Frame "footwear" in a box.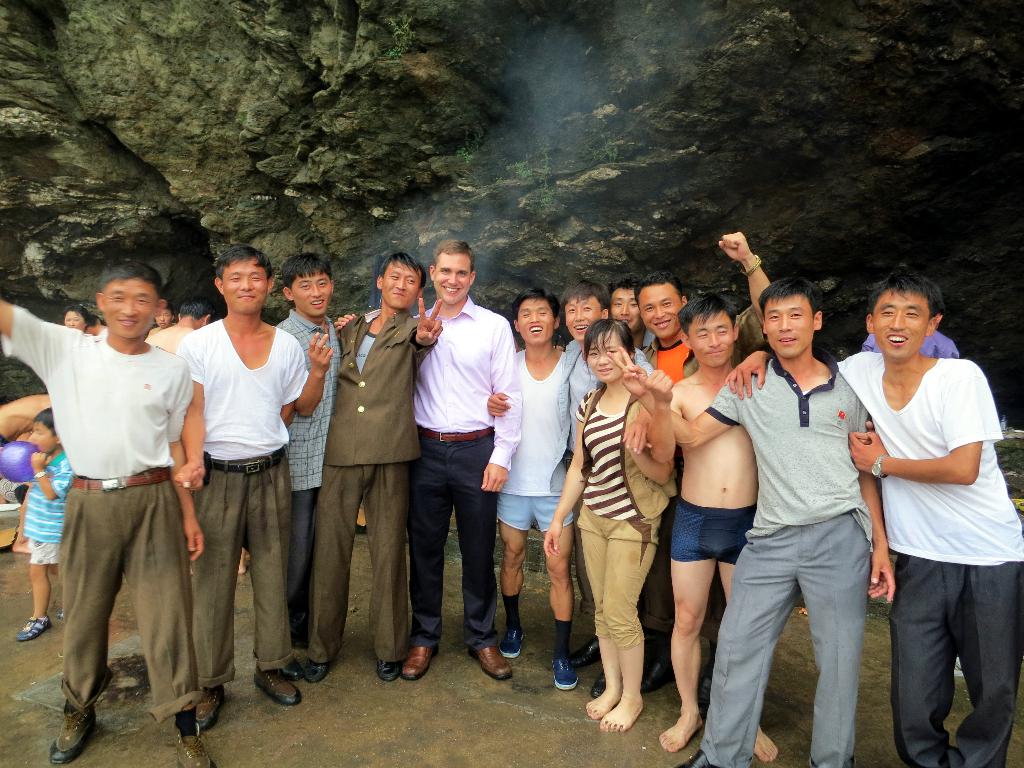
region(254, 669, 301, 709).
